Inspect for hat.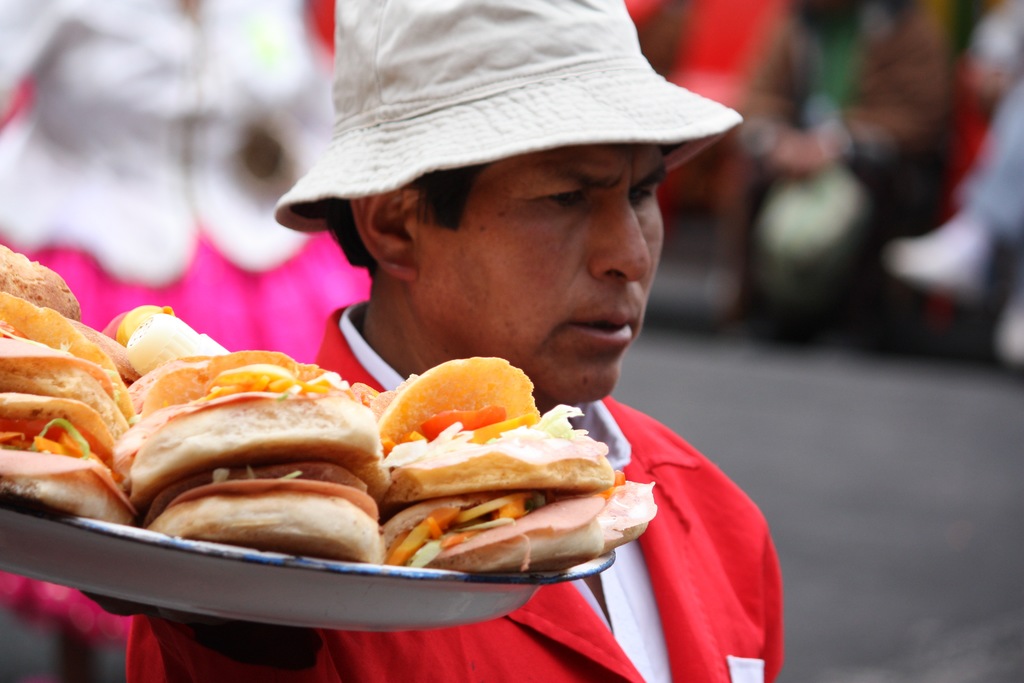
Inspection: {"left": 271, "top": 0, "right": 742, "bottom": 236}.
